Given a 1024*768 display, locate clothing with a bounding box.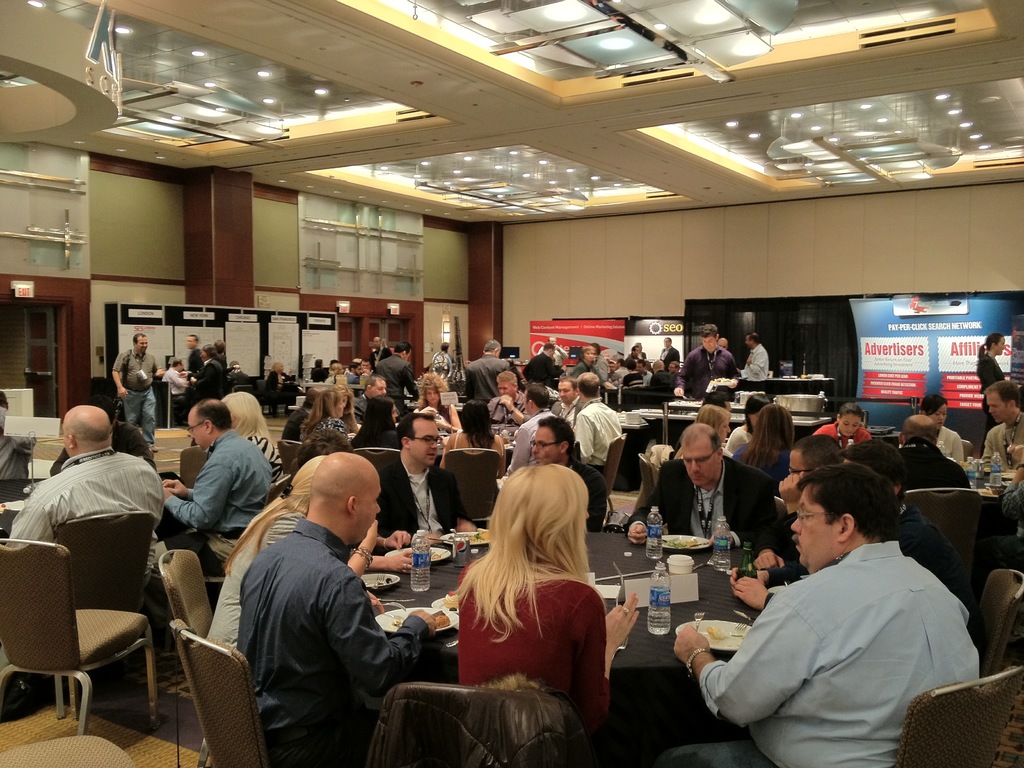
Located: BBox(631, 451, 786, 555).
